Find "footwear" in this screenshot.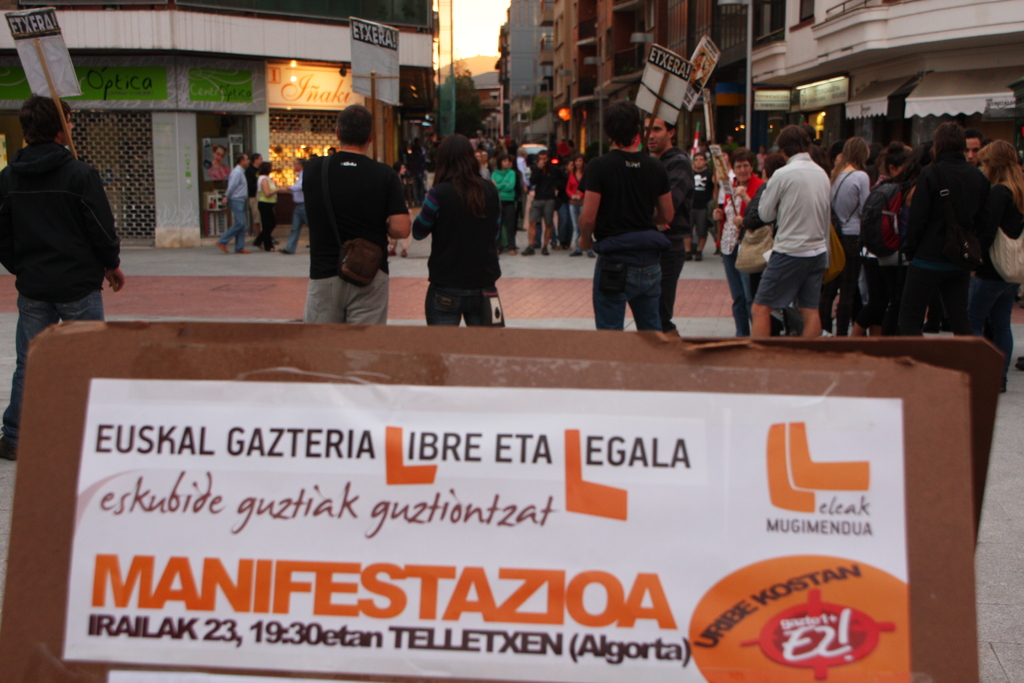
The bounding box for "footwear" is [589,252,596,259].
